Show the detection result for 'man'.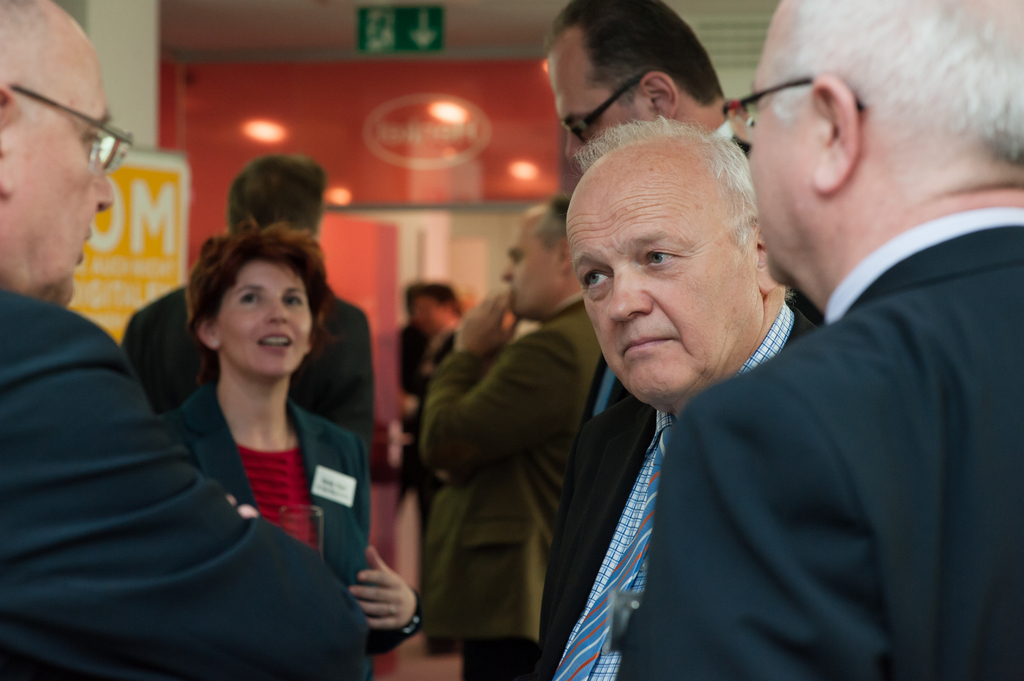
(x1=0, y1=0, x2=375, y2=680).
